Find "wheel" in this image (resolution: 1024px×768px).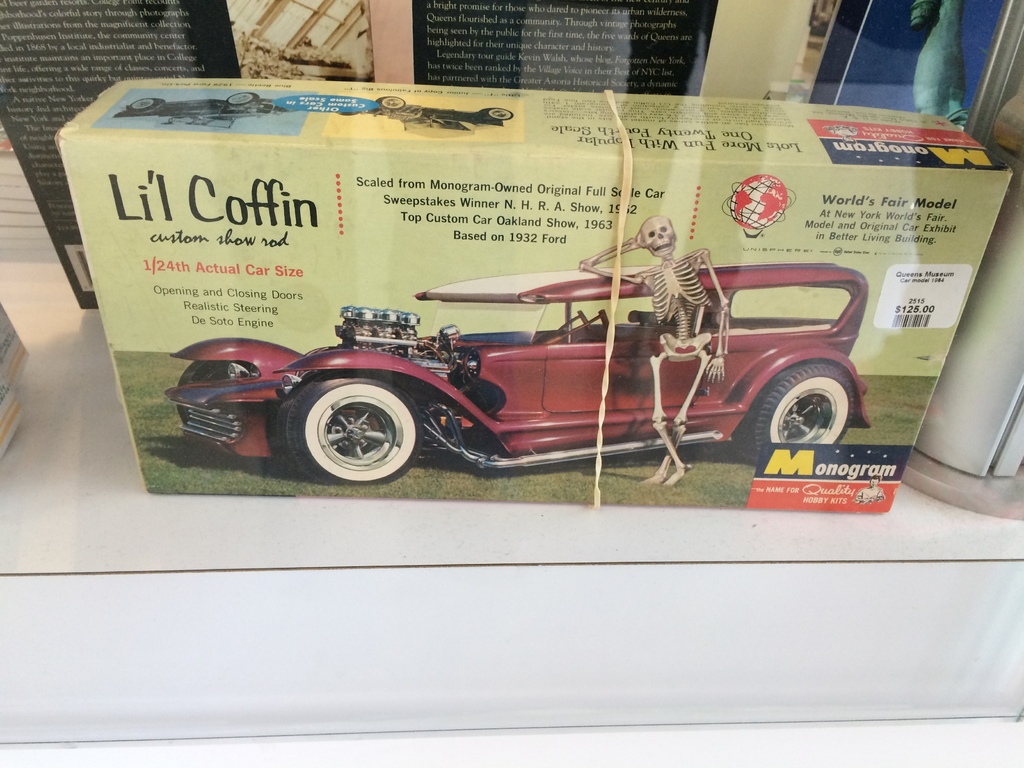
crop(722, 364, 851, 467).
